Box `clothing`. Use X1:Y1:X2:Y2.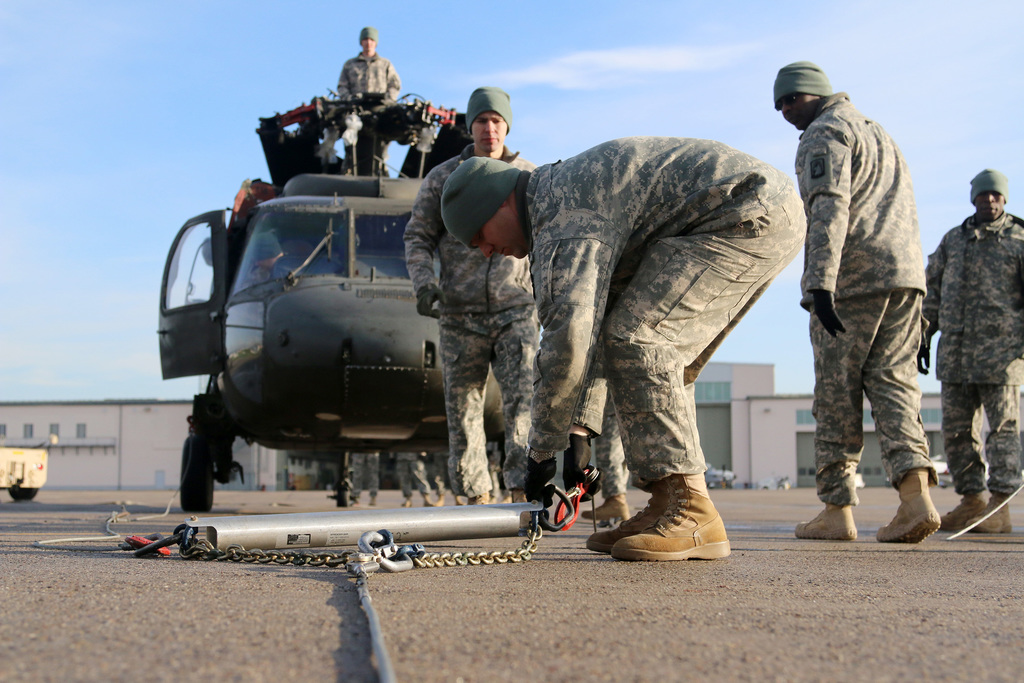
922:209:1023:500.
